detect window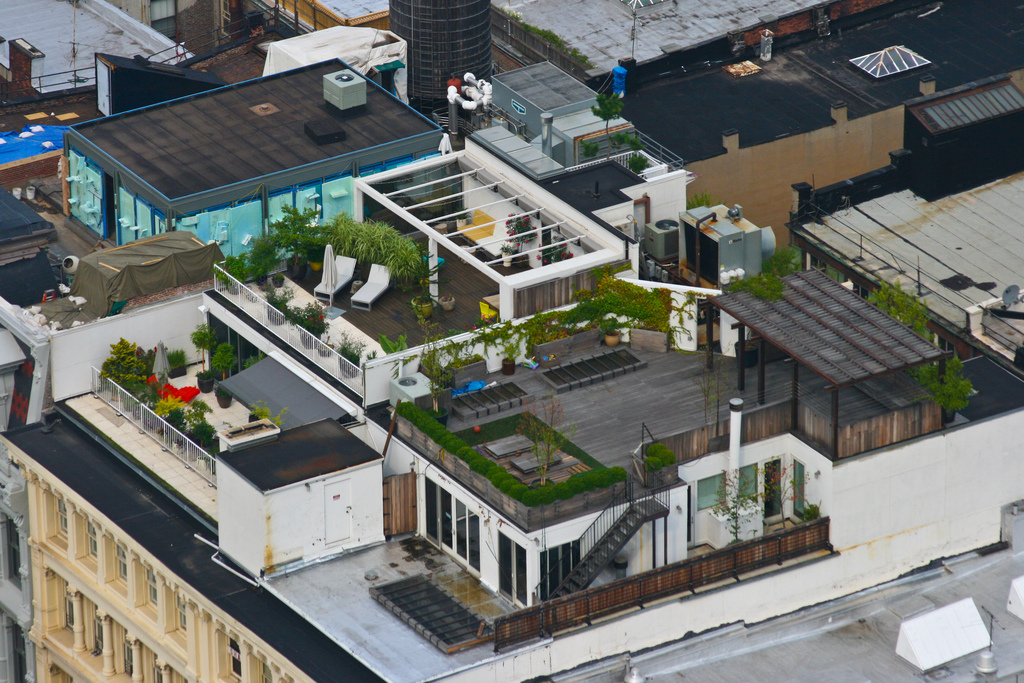
148/569/155/601
